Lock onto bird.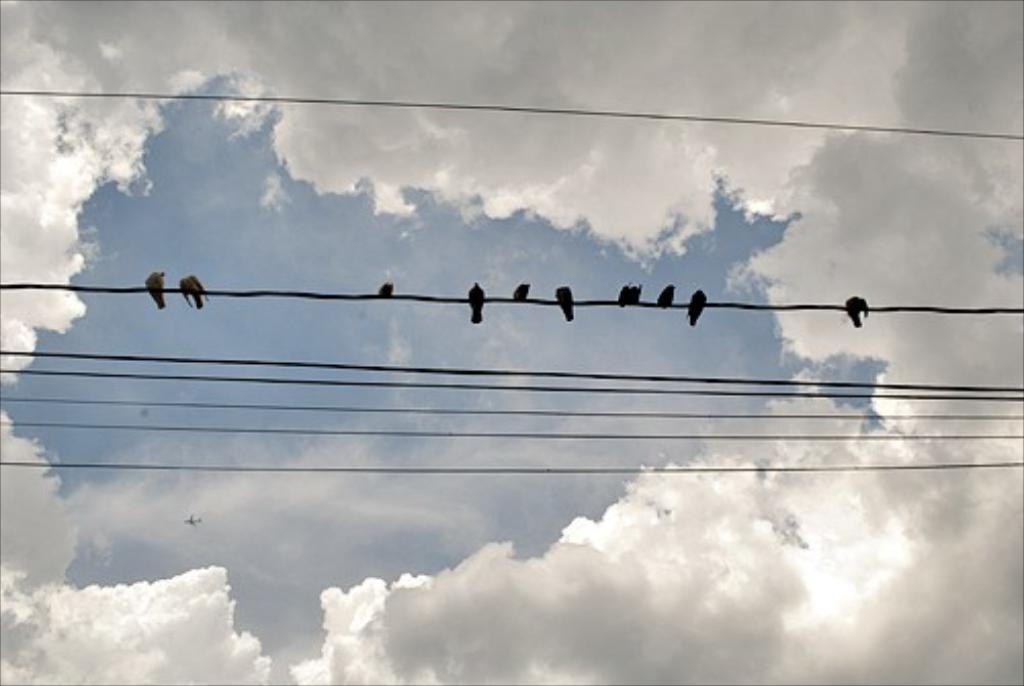
Locked: crop(373, 274, 395, 297).
